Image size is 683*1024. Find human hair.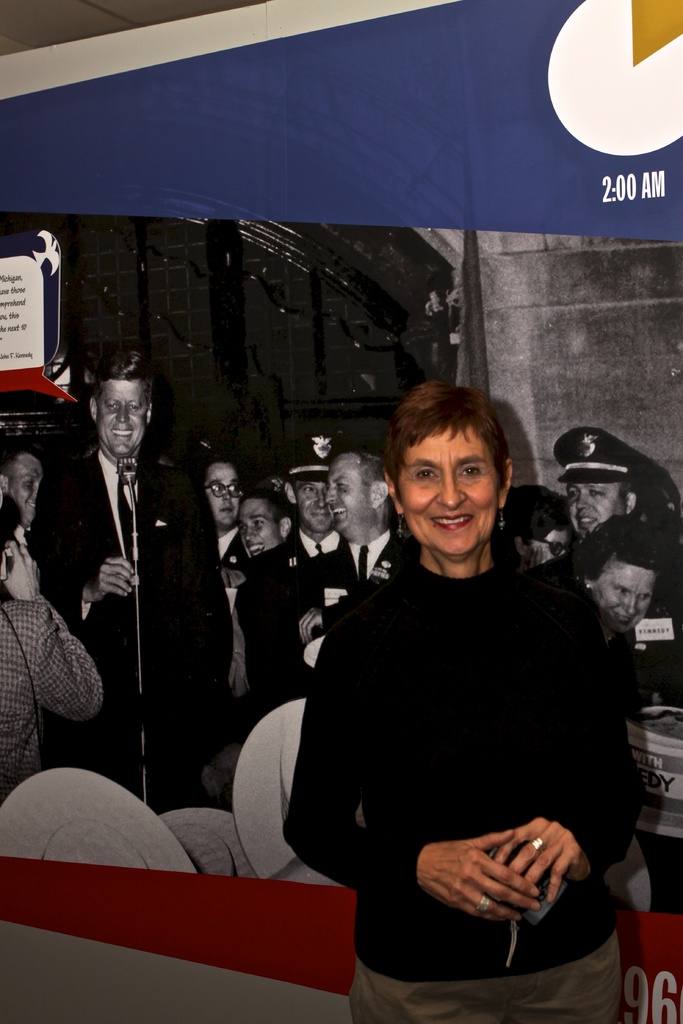
{"left": 390, "top": 390, "right": 523, "bottom": 495}.
